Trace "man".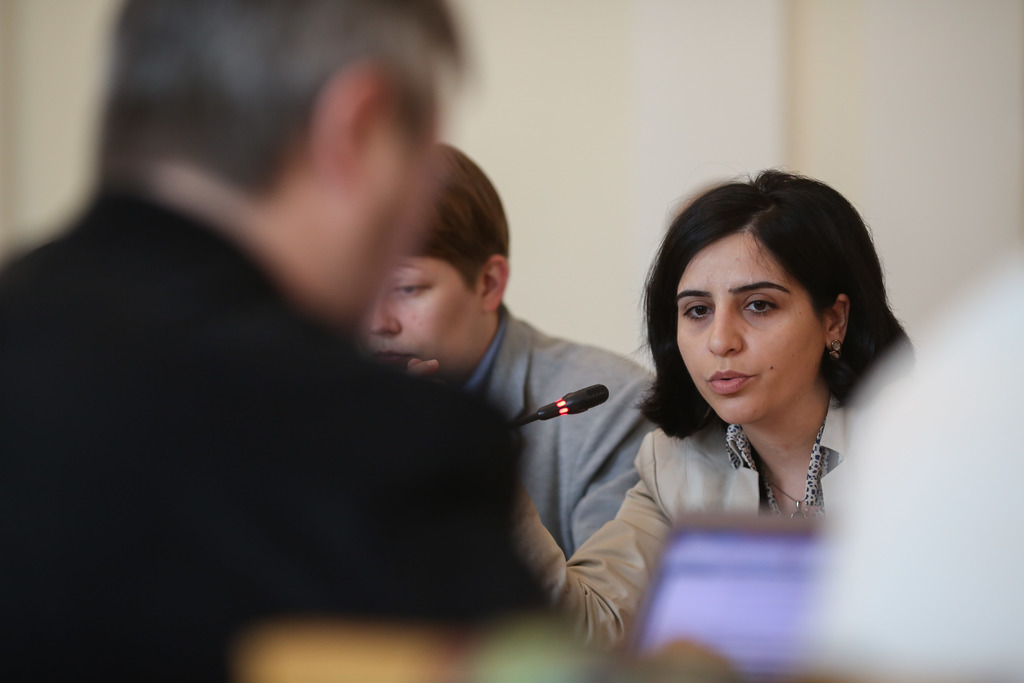
Traced to region(346, 140, 659, 554).
